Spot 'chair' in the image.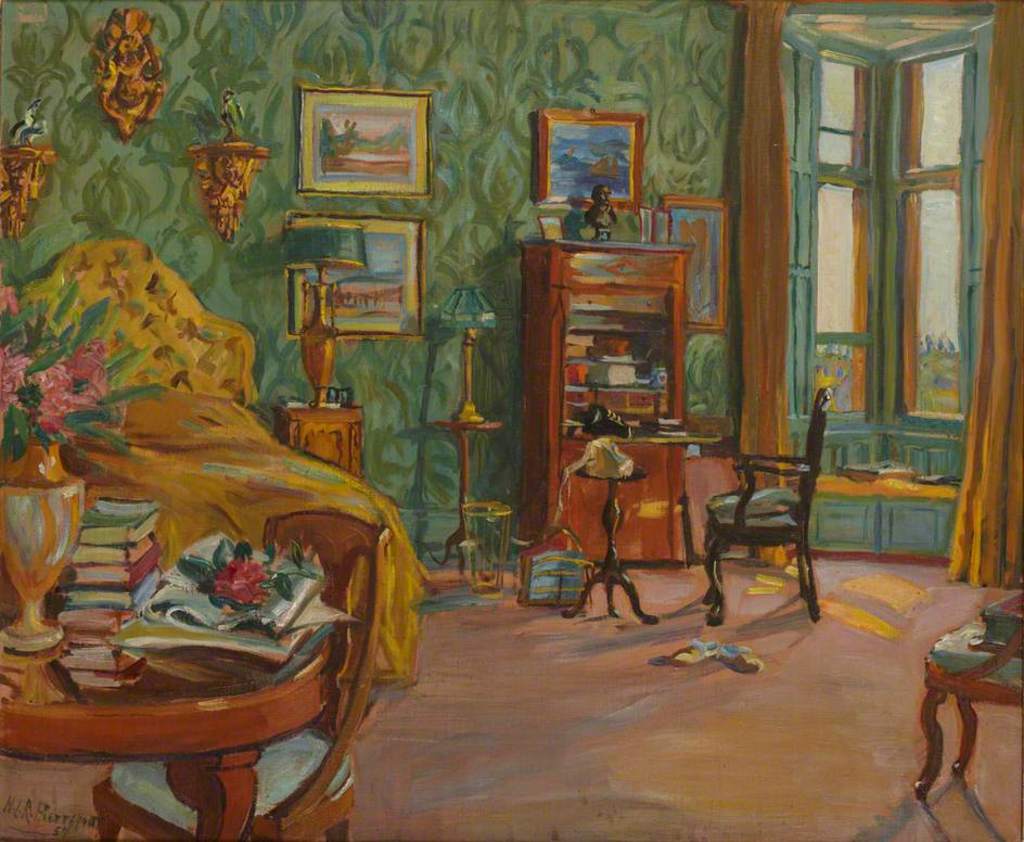
'chair' found at 909/617/1023/802.
